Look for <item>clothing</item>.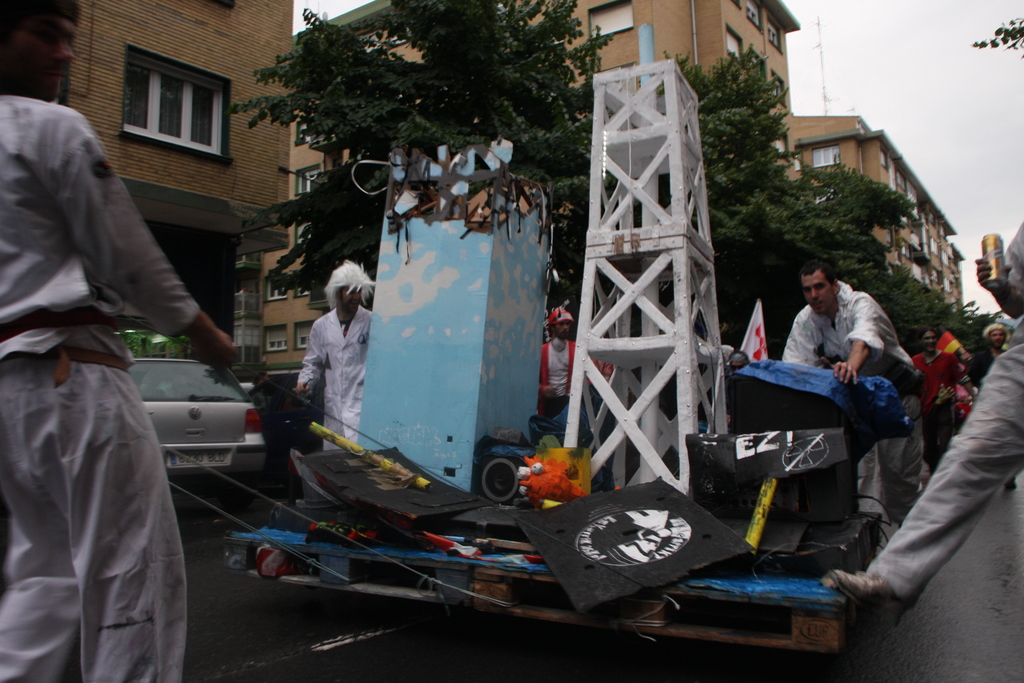
Found: [535, 335, 600, 420].
